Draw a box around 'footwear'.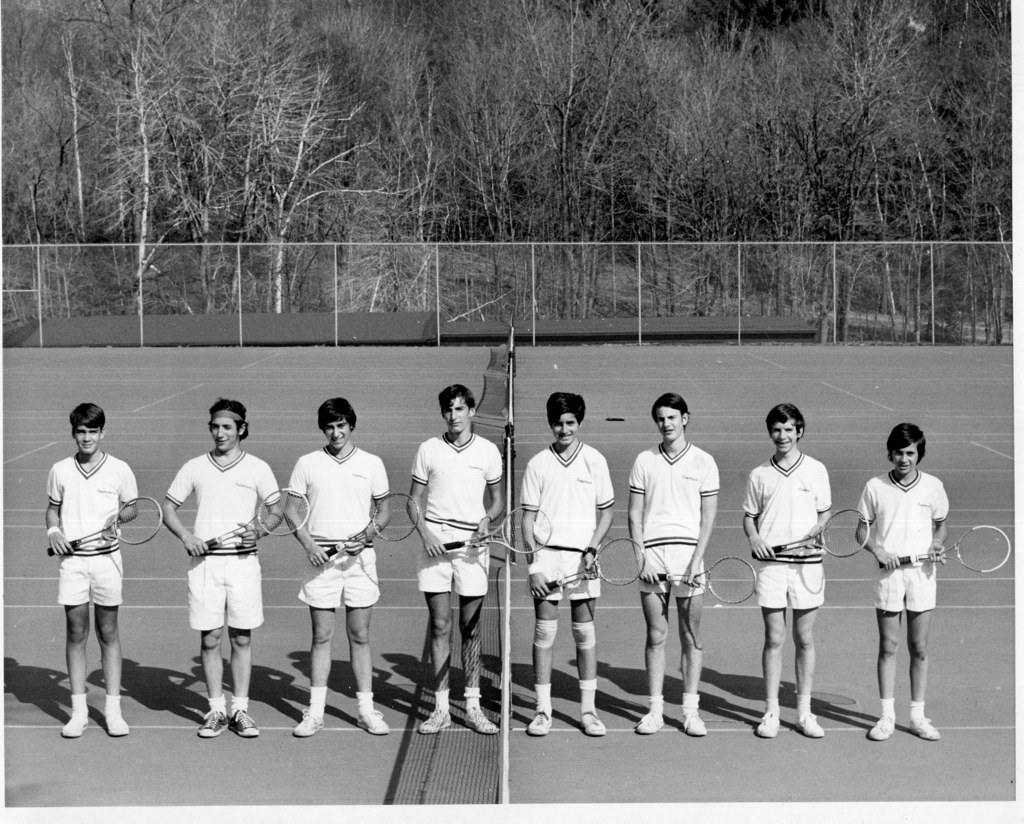
(634, 707, 666, 733).
